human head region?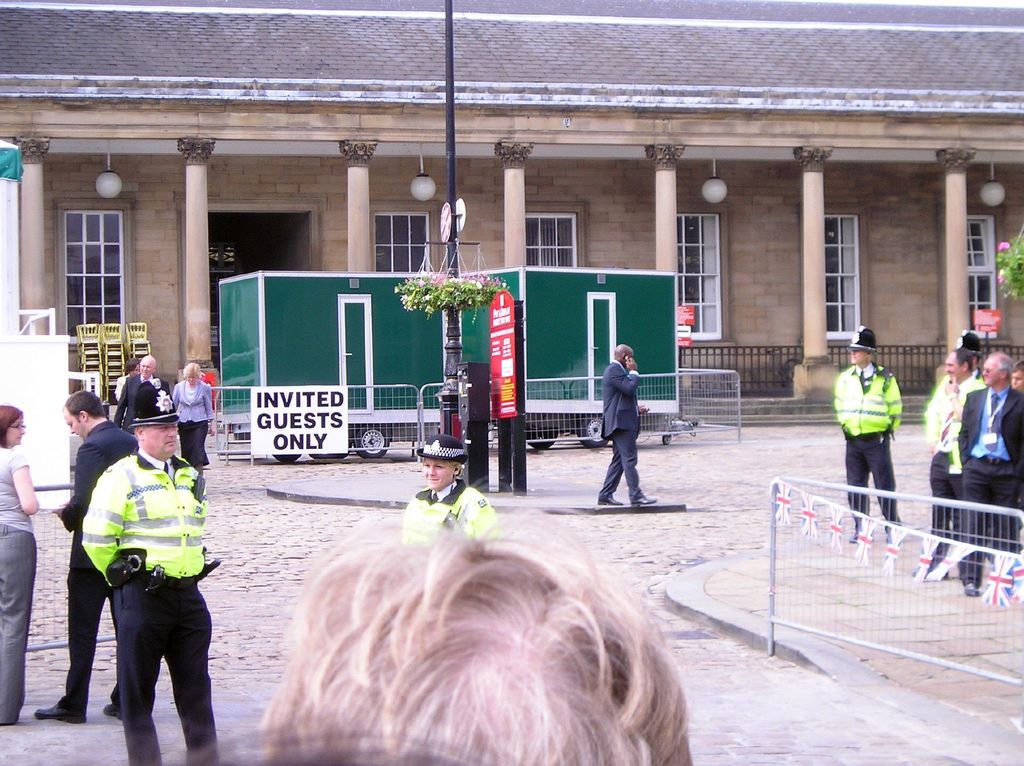
(x1=138, y1=356, x2=157, y2=379)
